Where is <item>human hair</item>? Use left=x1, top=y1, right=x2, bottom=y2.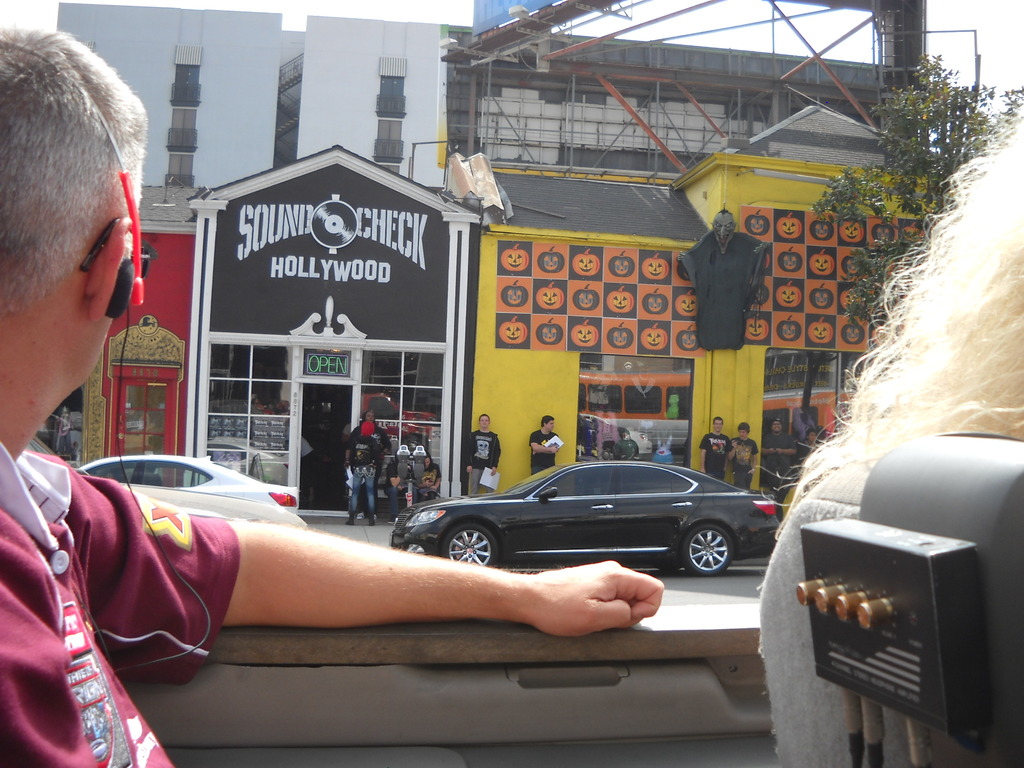
left=805, top=428, right=817, bottom=440.
